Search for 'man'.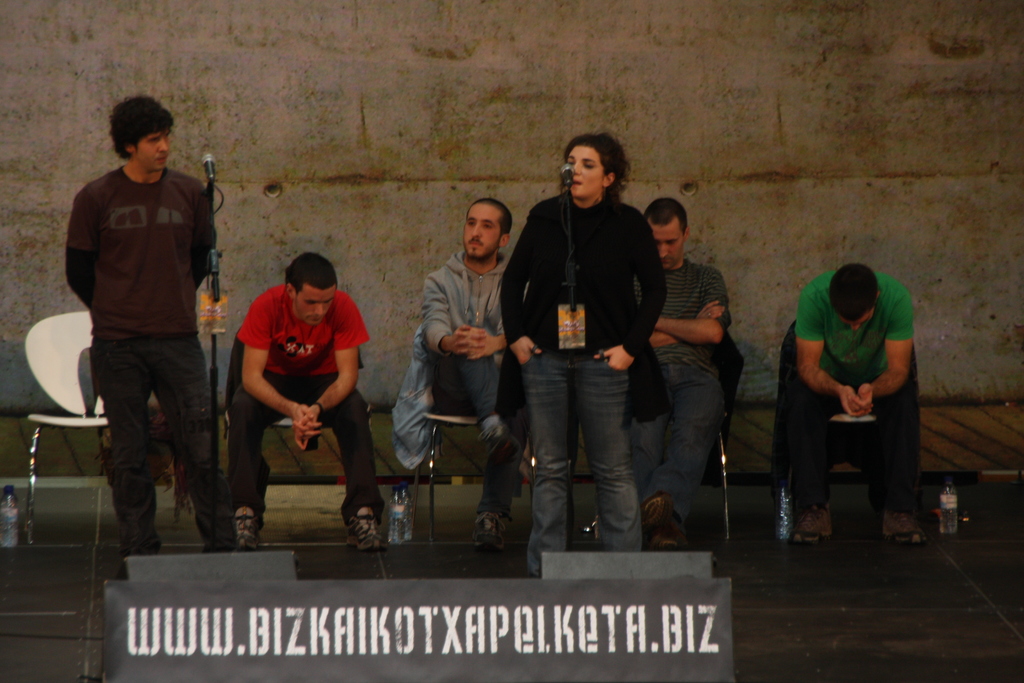
Found at box=[69, 97, 243, 584].
